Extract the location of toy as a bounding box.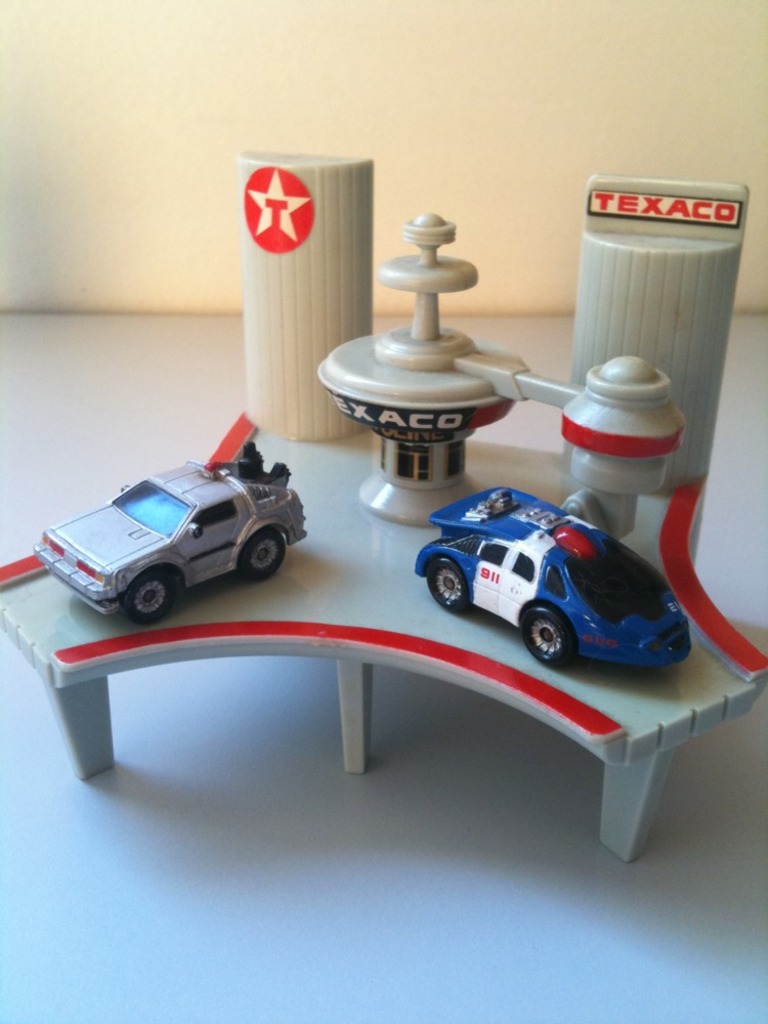
box(0, 164, 767, 874).
